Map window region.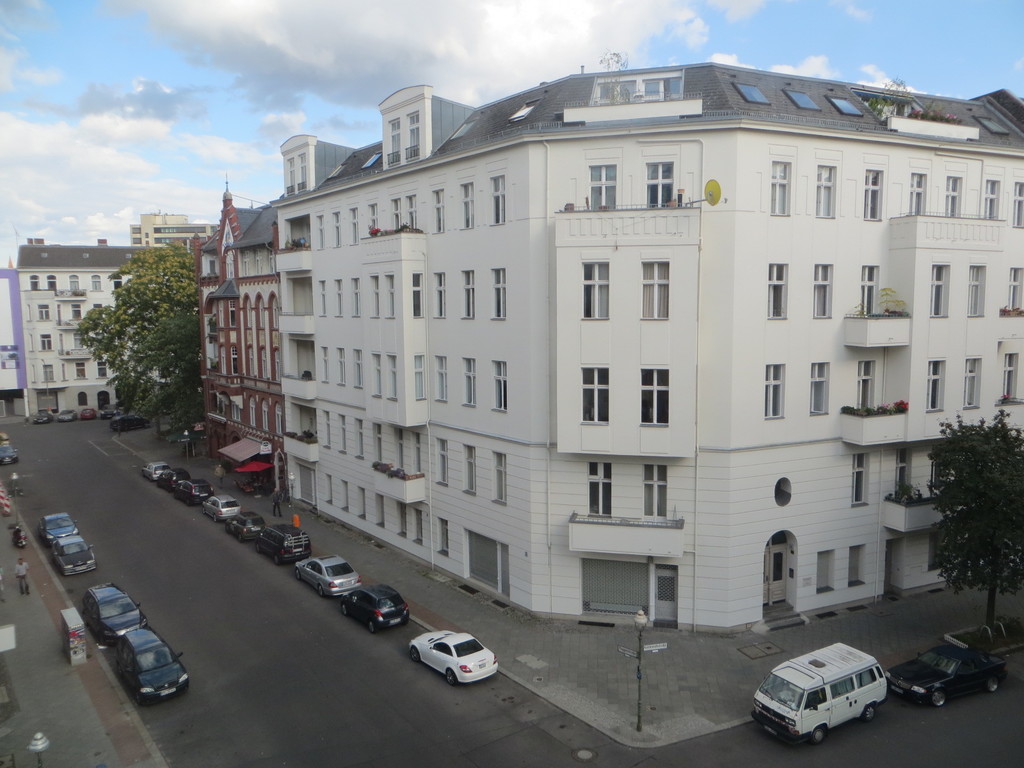
Mapped to rect(72, 333, 84, 348).
